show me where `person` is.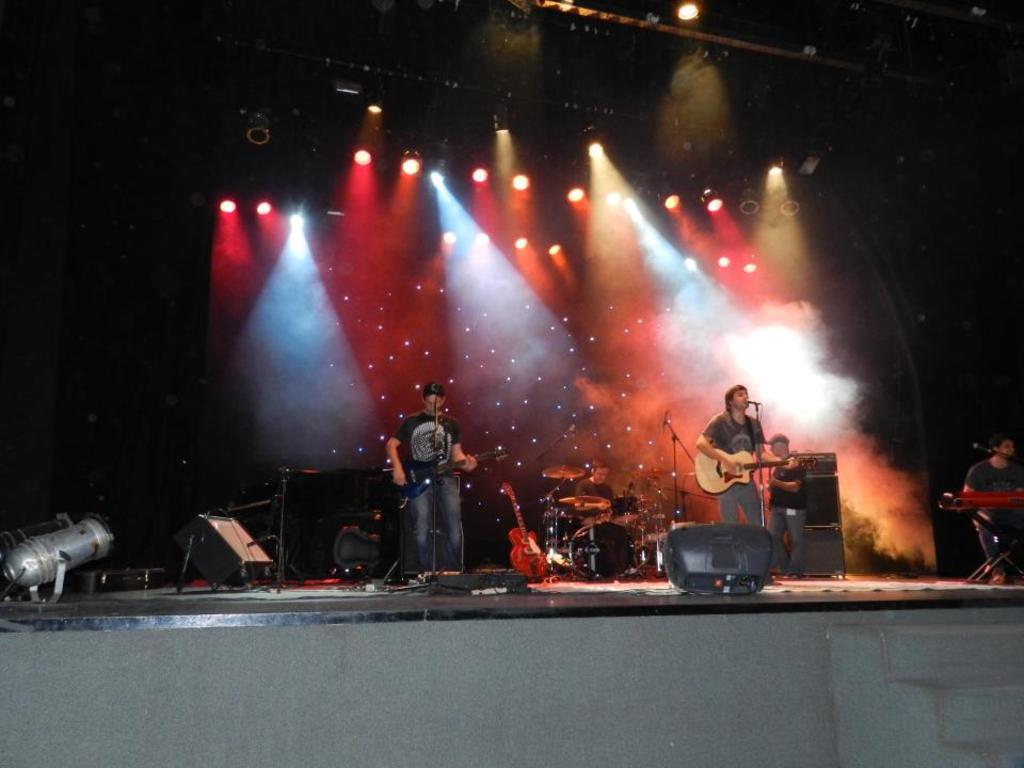
`person` is at [774, 420, 811, 519].
